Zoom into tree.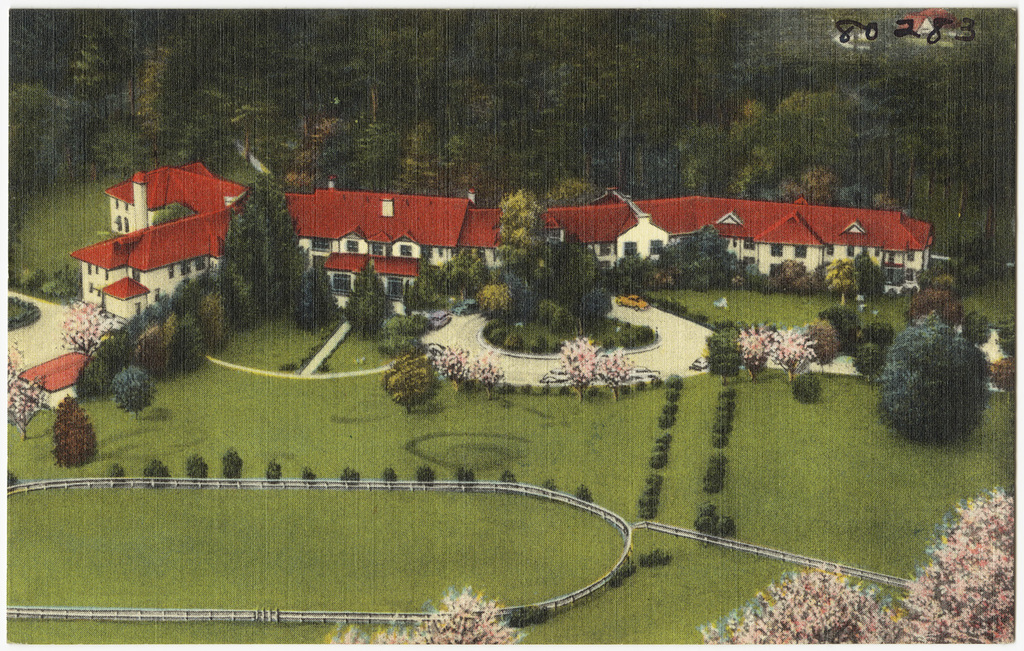
Zoom target: BBox(382, 359, 436, 416).
